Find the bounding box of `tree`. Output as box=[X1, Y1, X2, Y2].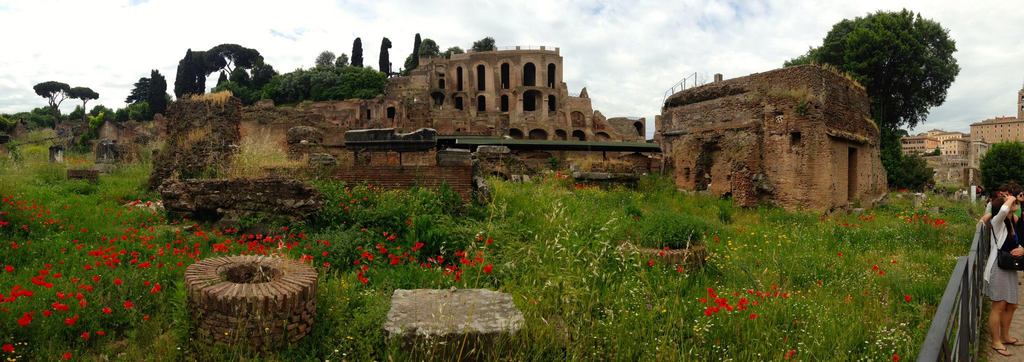
box=[304, 48, 342, 72].
